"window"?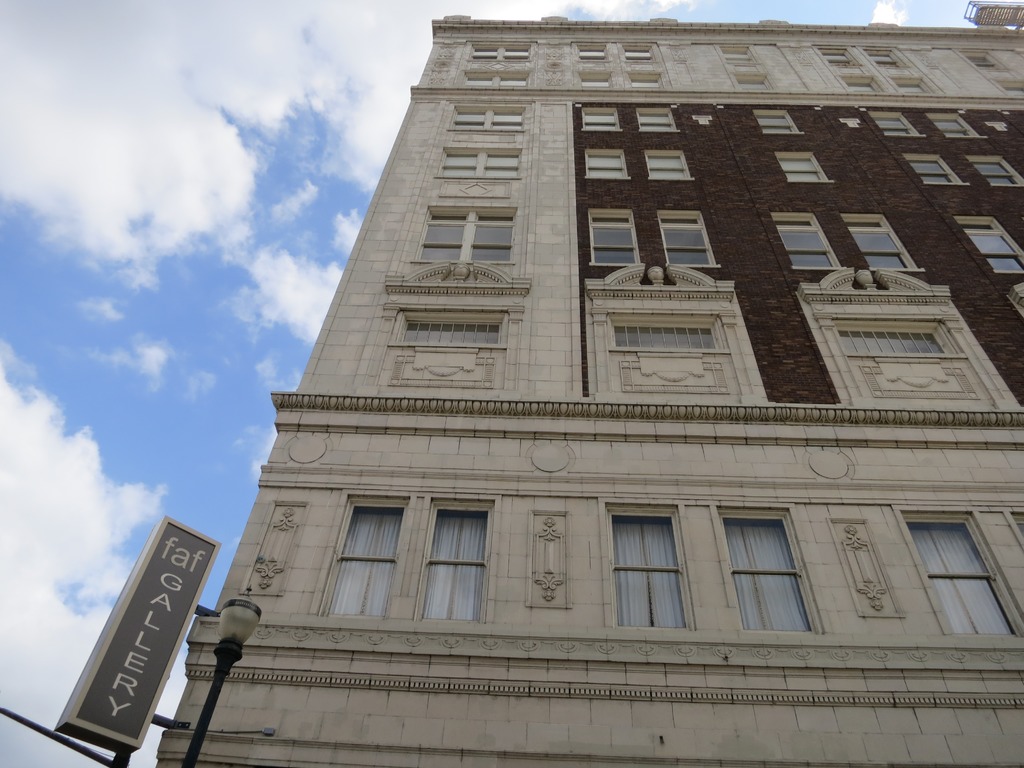
573,41,612,62
